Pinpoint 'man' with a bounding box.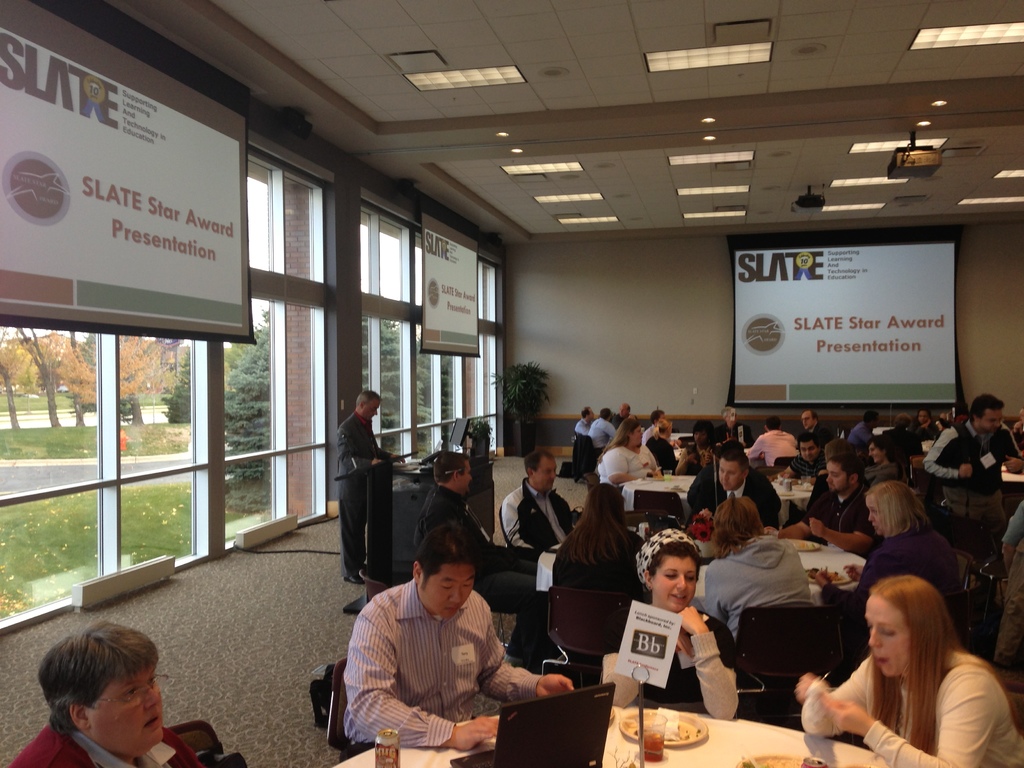
<bbox>668, 443, 787, 537</bbox>.
